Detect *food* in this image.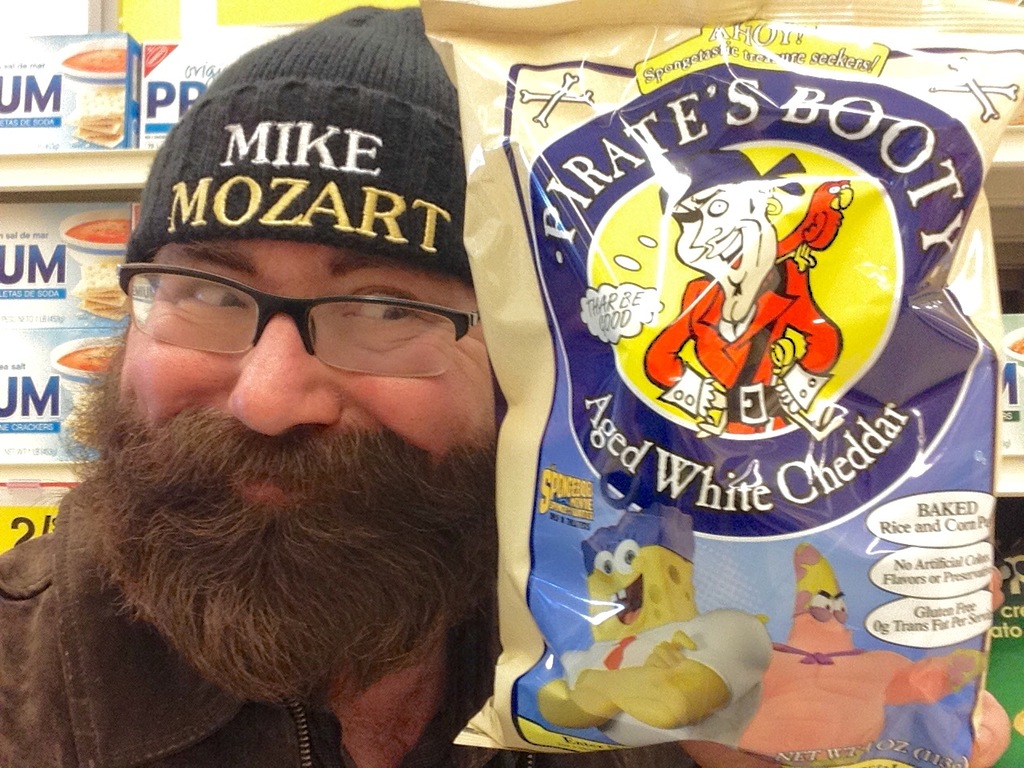
Detection: [x1=569, y1=630, x2=744, y2=734].
